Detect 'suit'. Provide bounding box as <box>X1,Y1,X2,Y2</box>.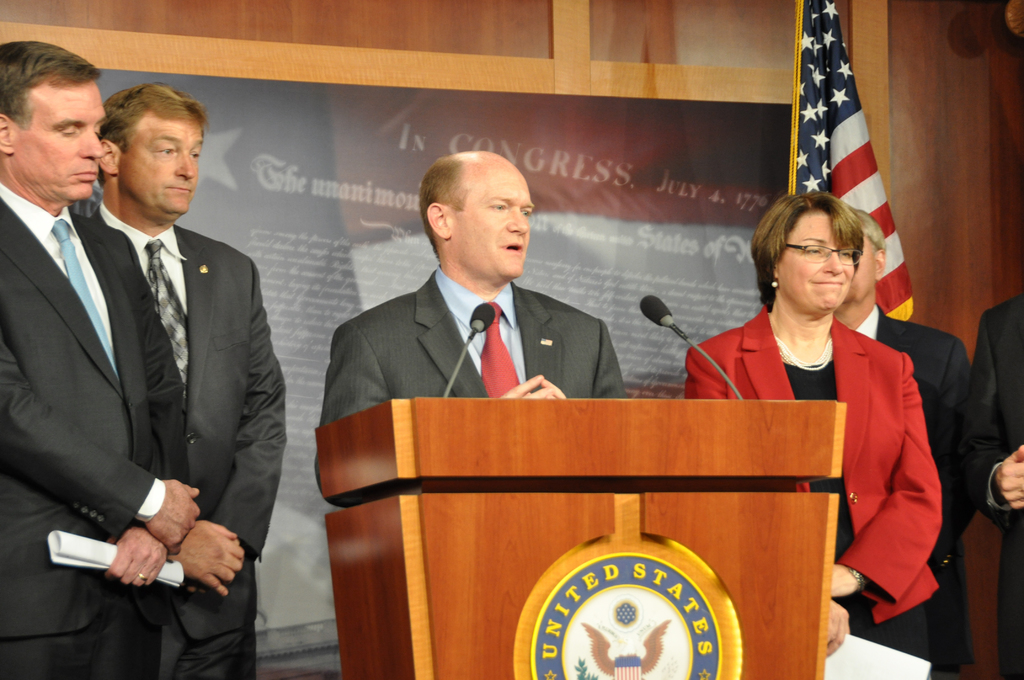
<box>682,304,945,679</box>.
